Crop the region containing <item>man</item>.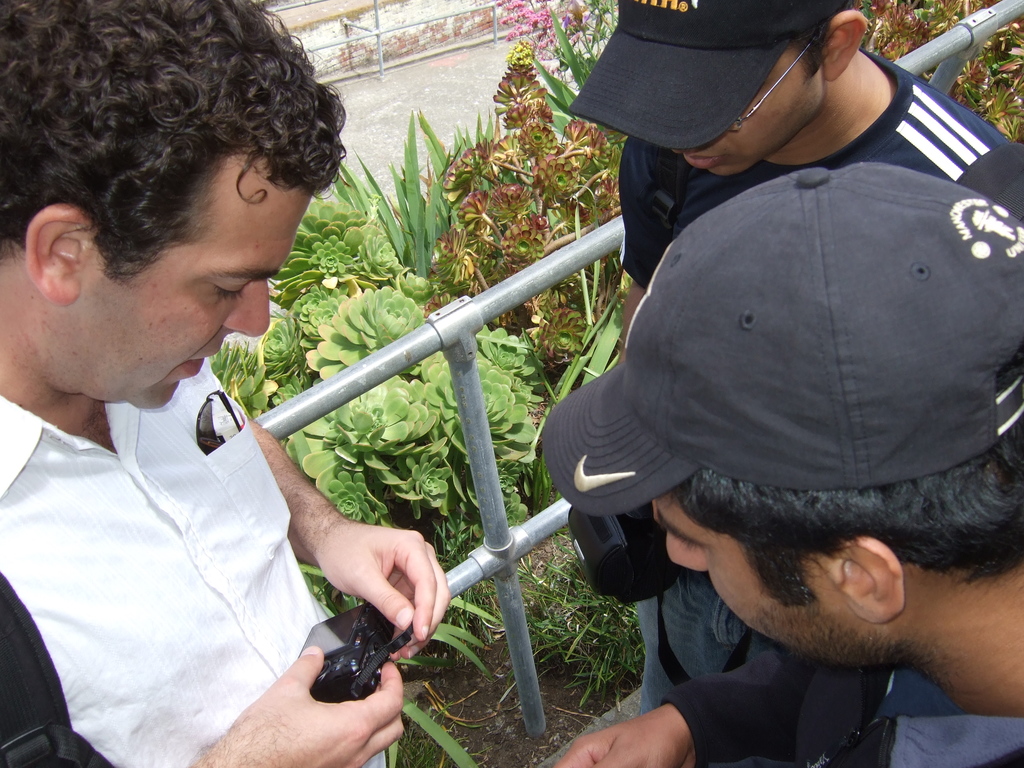
Crop region: [541, 162, 1023, 765].
